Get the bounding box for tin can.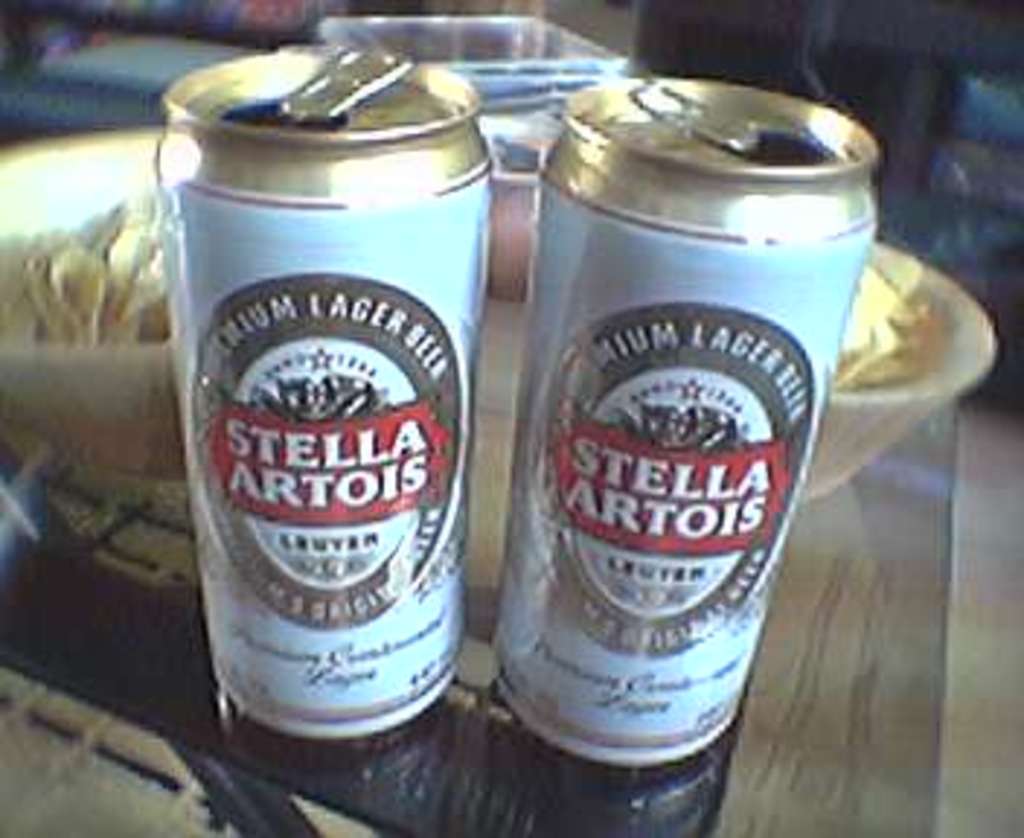
(x1=148, y1=38, x2=495, y2=745).
